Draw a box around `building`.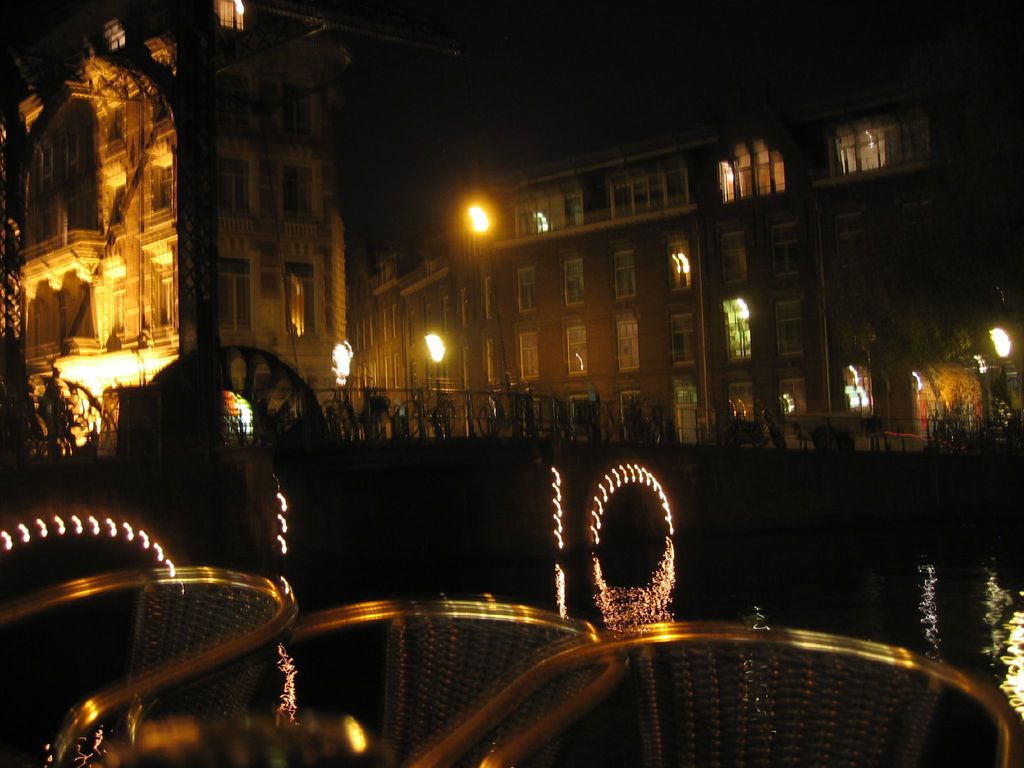
box(10, 2, 354, 436).
